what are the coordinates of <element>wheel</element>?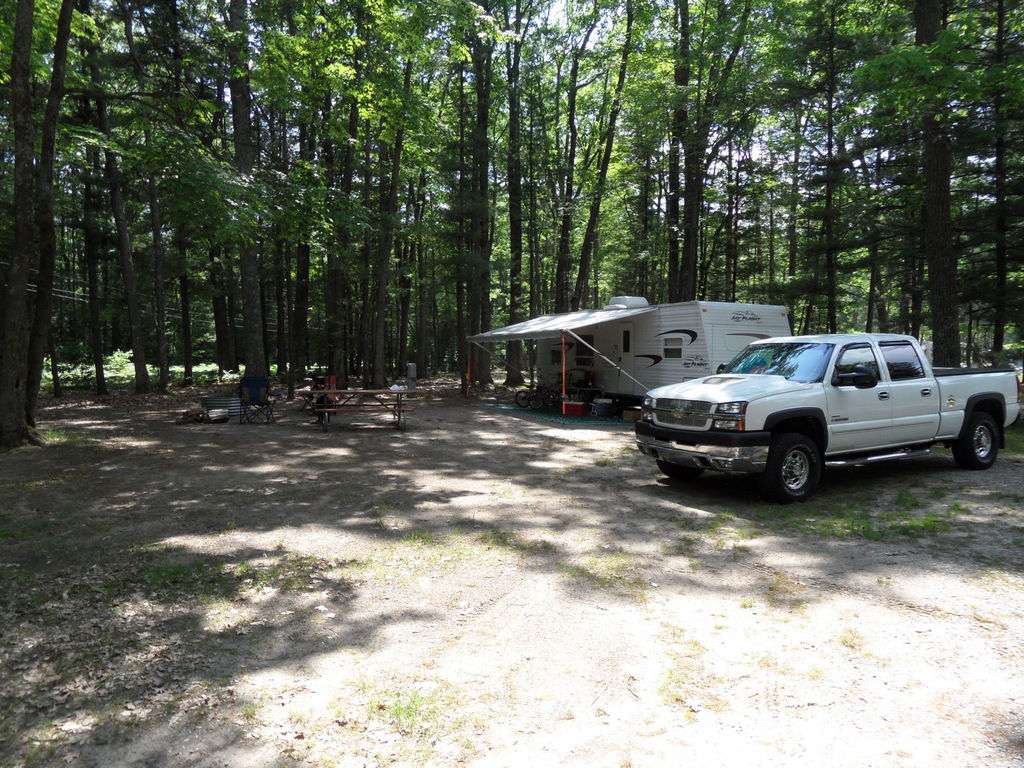
<box>512,388,531,409</box>.
